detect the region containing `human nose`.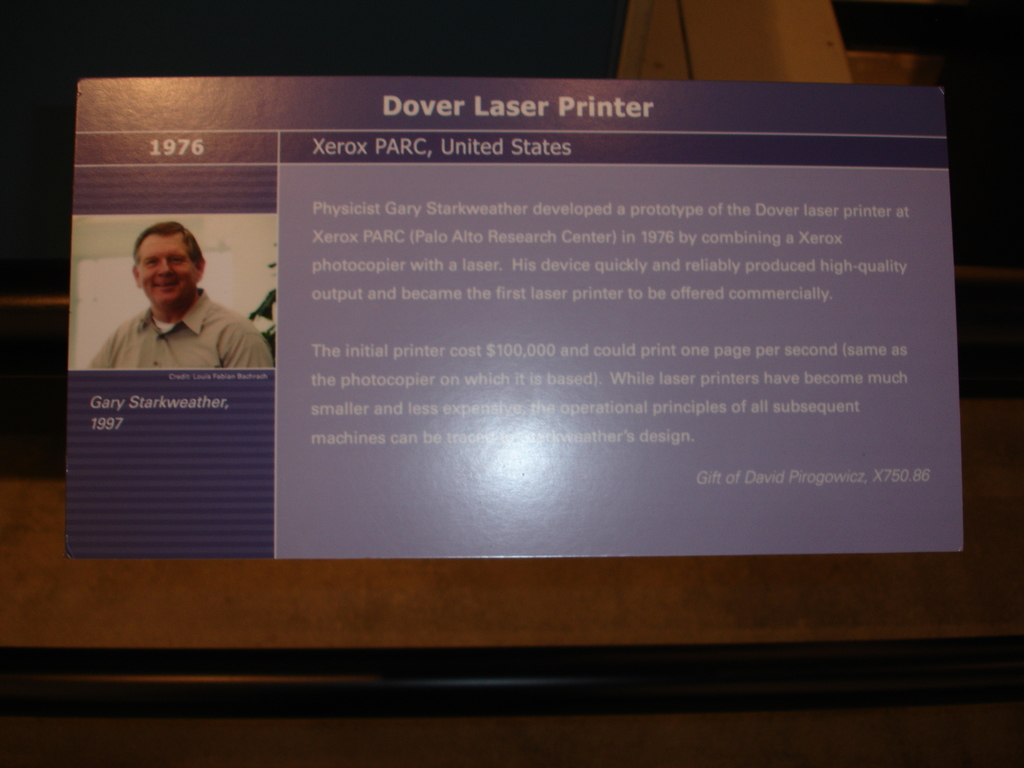
pyautogui.locateOnScreen(156, 260, 172, 275).
